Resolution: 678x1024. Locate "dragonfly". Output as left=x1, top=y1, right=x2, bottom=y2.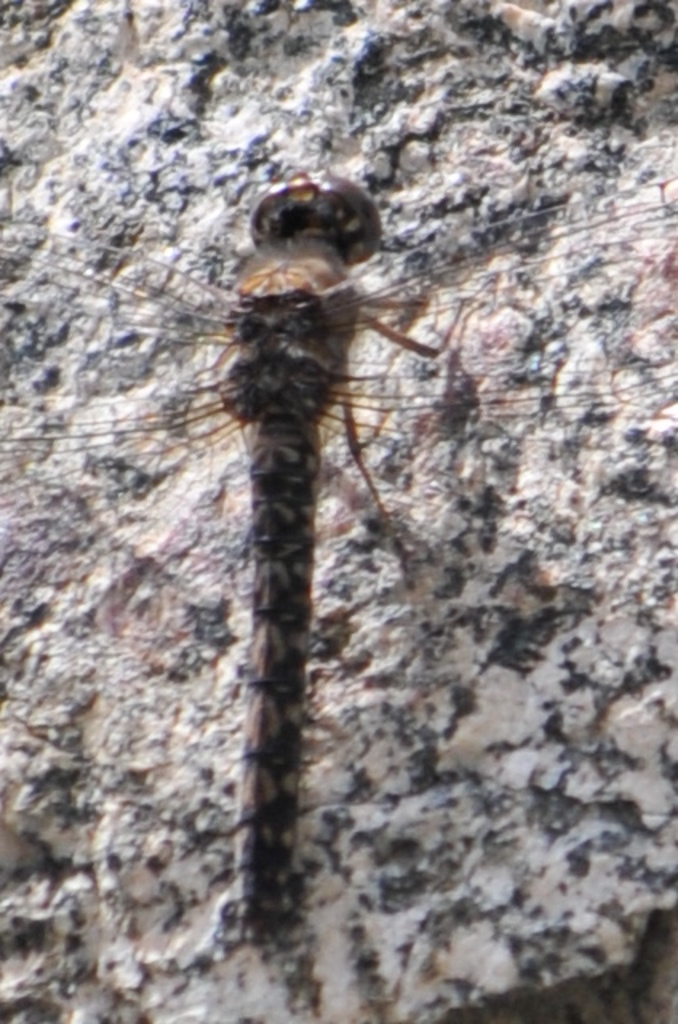
left=0, top=166, right=676, bottom=950.
